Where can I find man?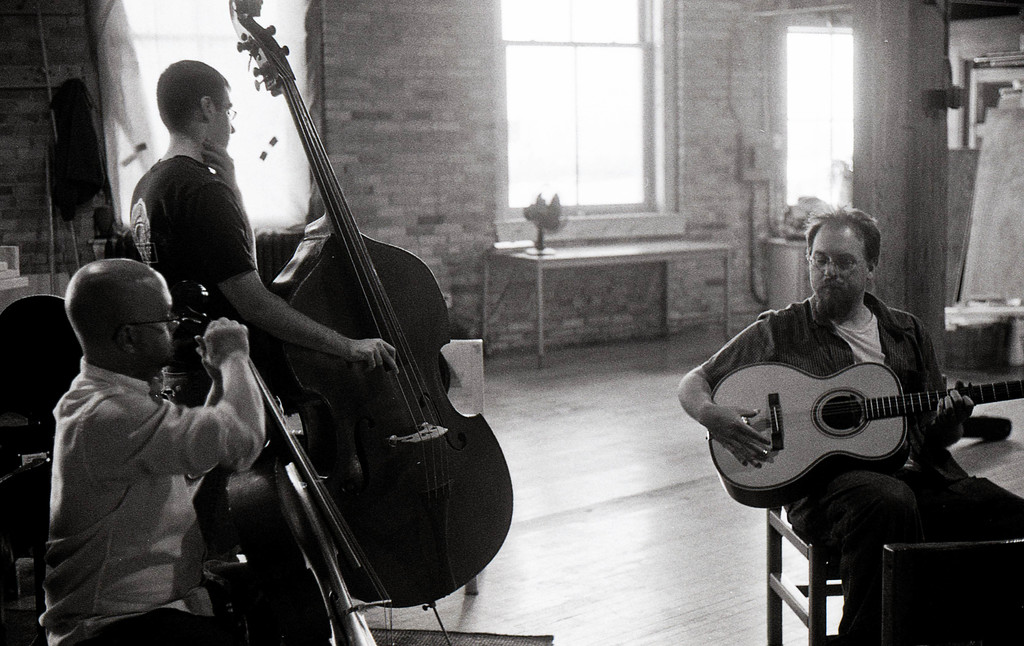
You can find it at (x1=26, y1=245, x2=259, y2=638).
